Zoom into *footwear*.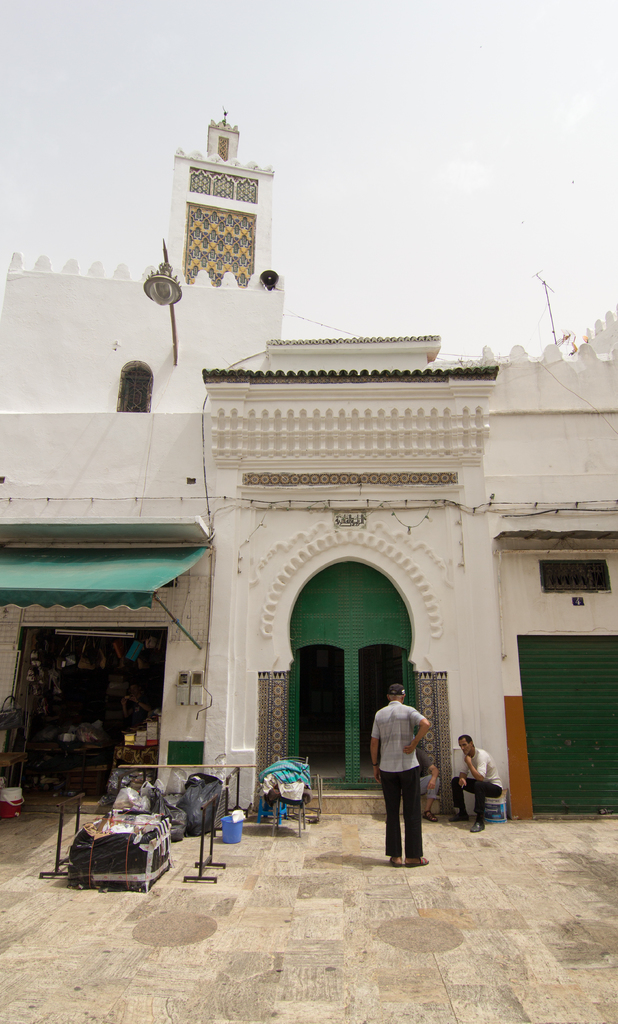
Zoom target: box=[404, 853, 428, 865].
